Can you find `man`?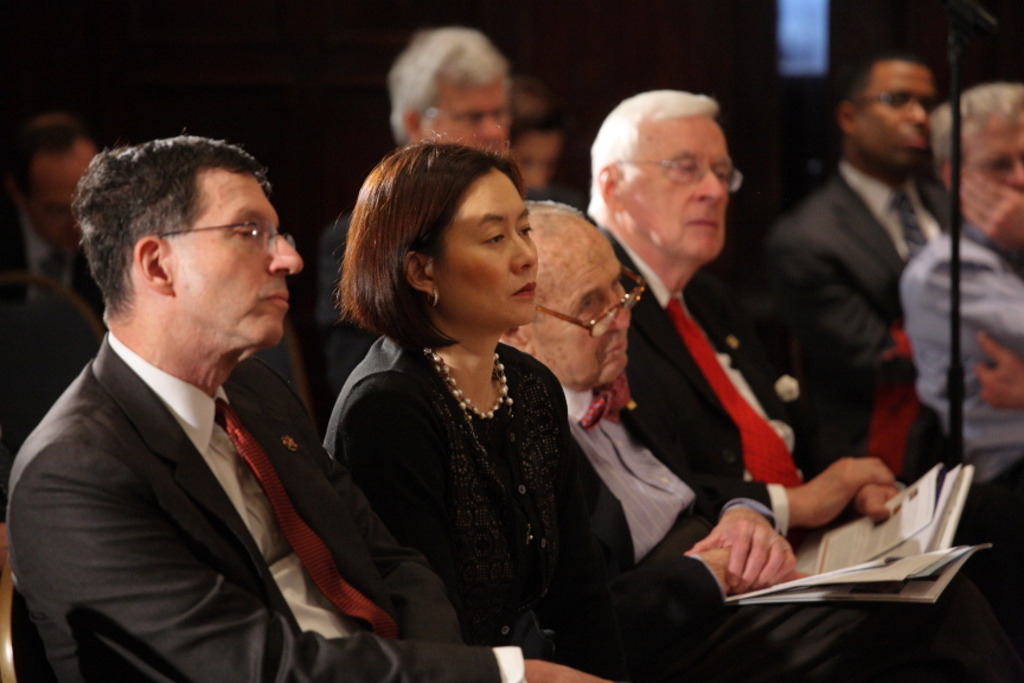
Yes, bounding box: 0:104:107:336.
